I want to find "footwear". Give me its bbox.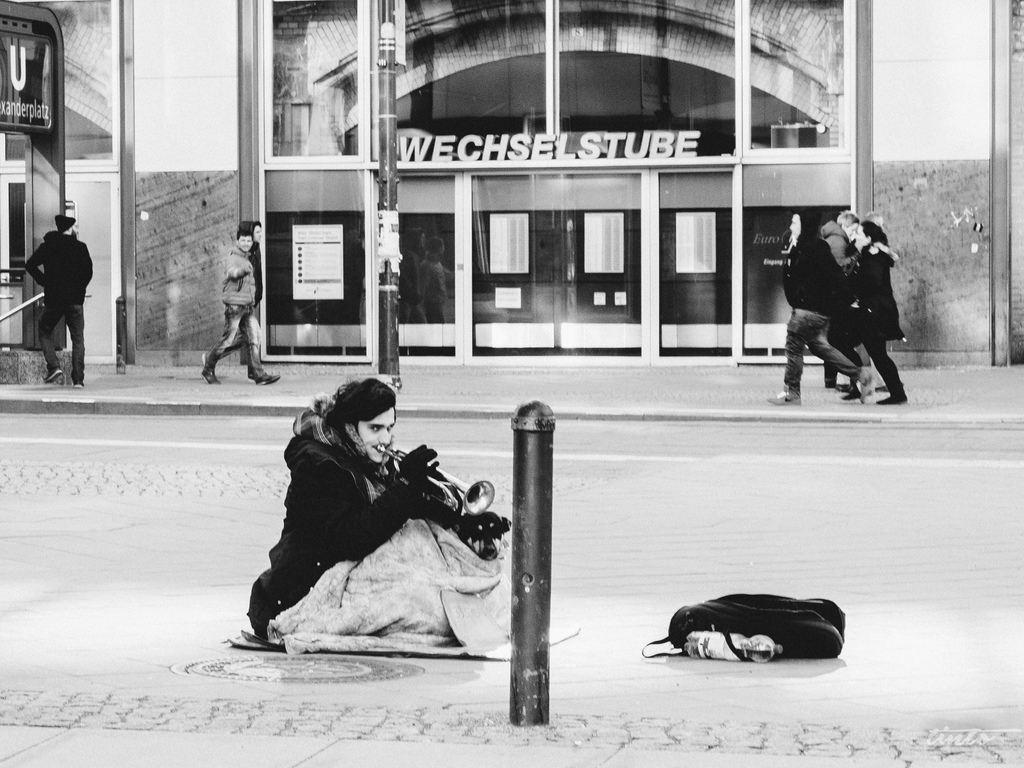
[x1=71, y1=375, x2=83, y2=387].
